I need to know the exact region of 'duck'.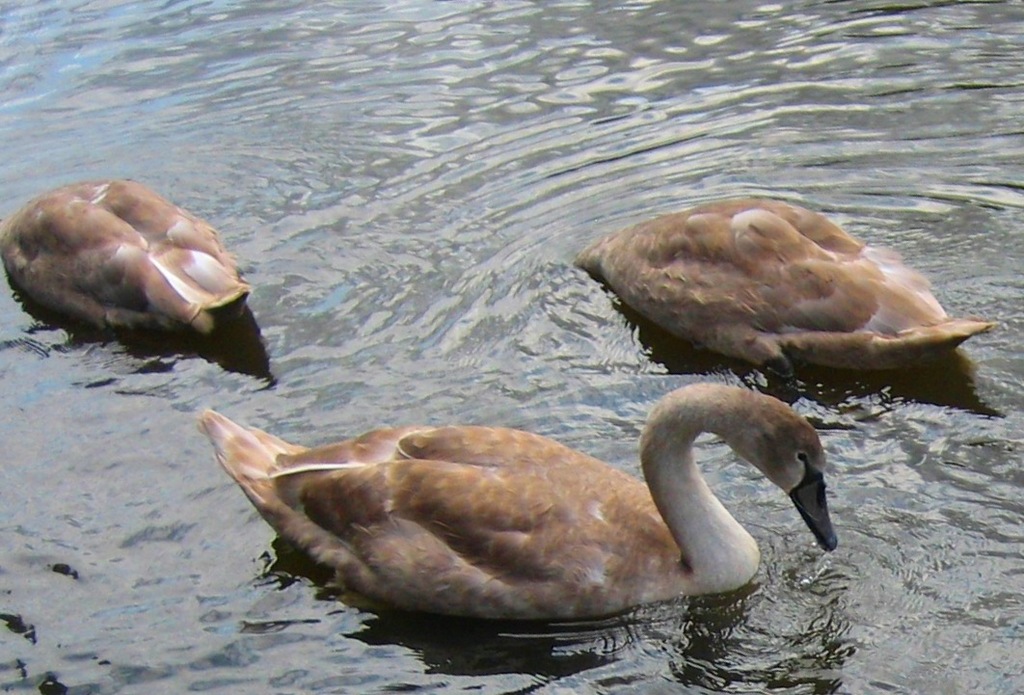
Region: select_region(181, 377, 850, 636).
